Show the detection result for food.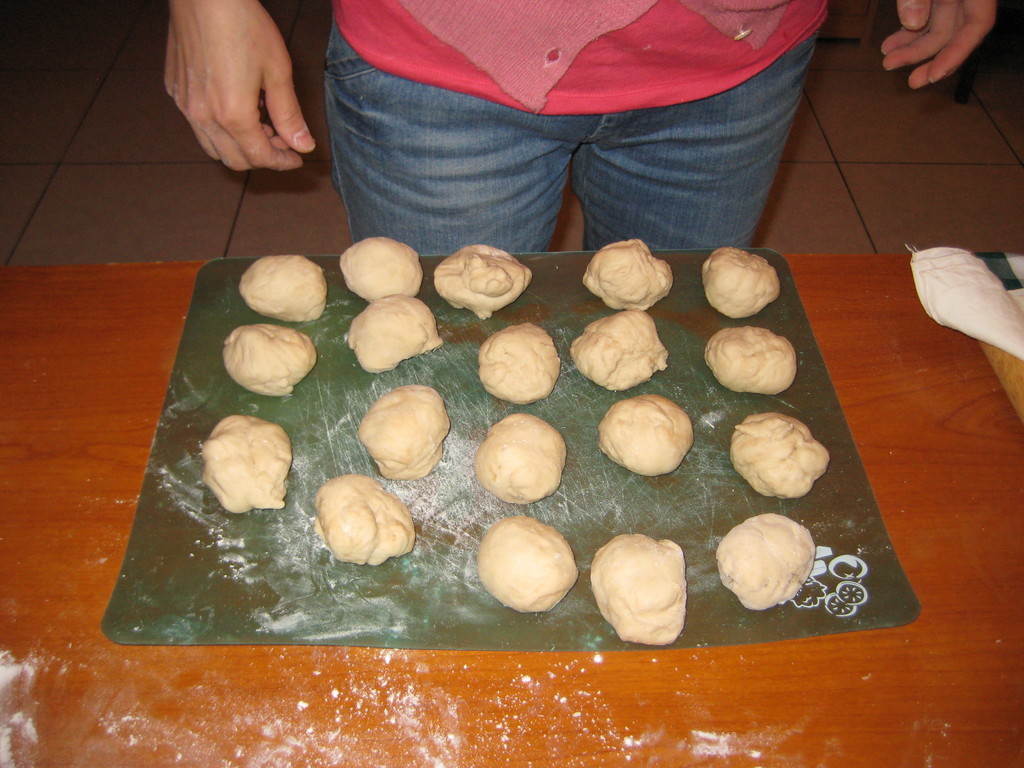
732 414 829 500.
